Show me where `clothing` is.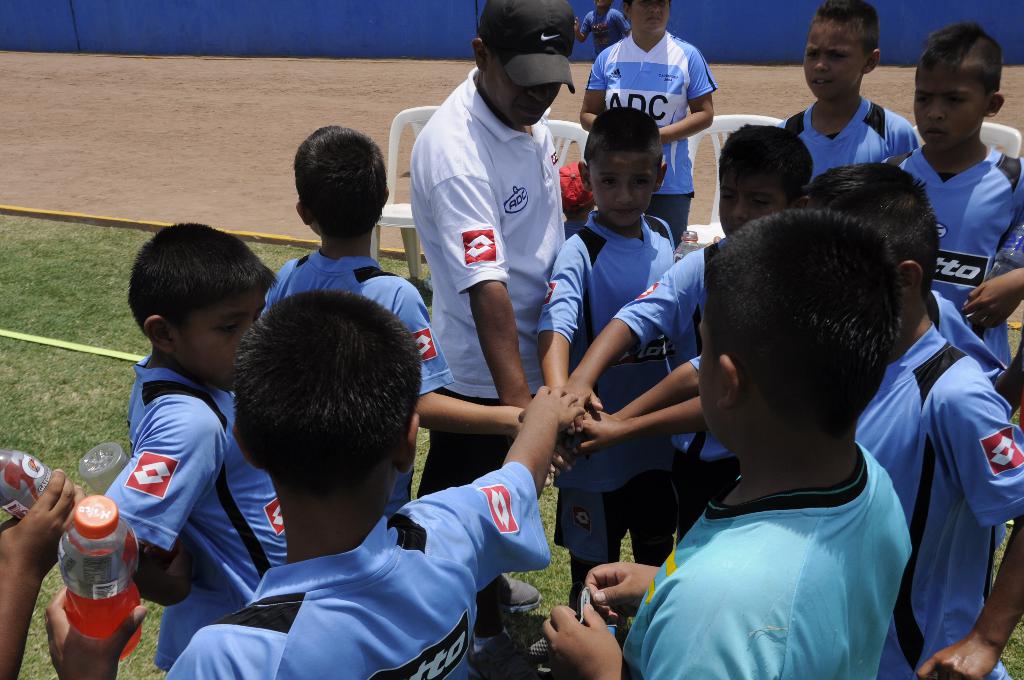
`clothing` is at {"left": 534, "top": 211, "right": 703, "bottom": 581}.
